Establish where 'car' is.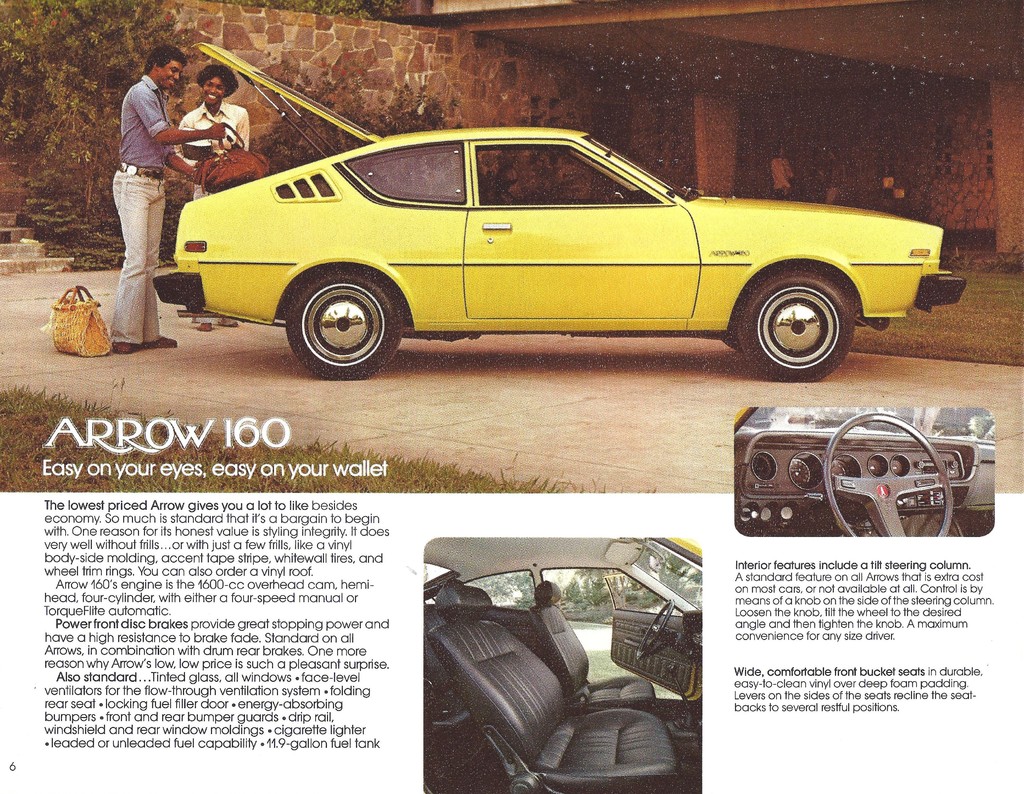
Established at (x1=736, y1=408, x2=993, y2=538).
